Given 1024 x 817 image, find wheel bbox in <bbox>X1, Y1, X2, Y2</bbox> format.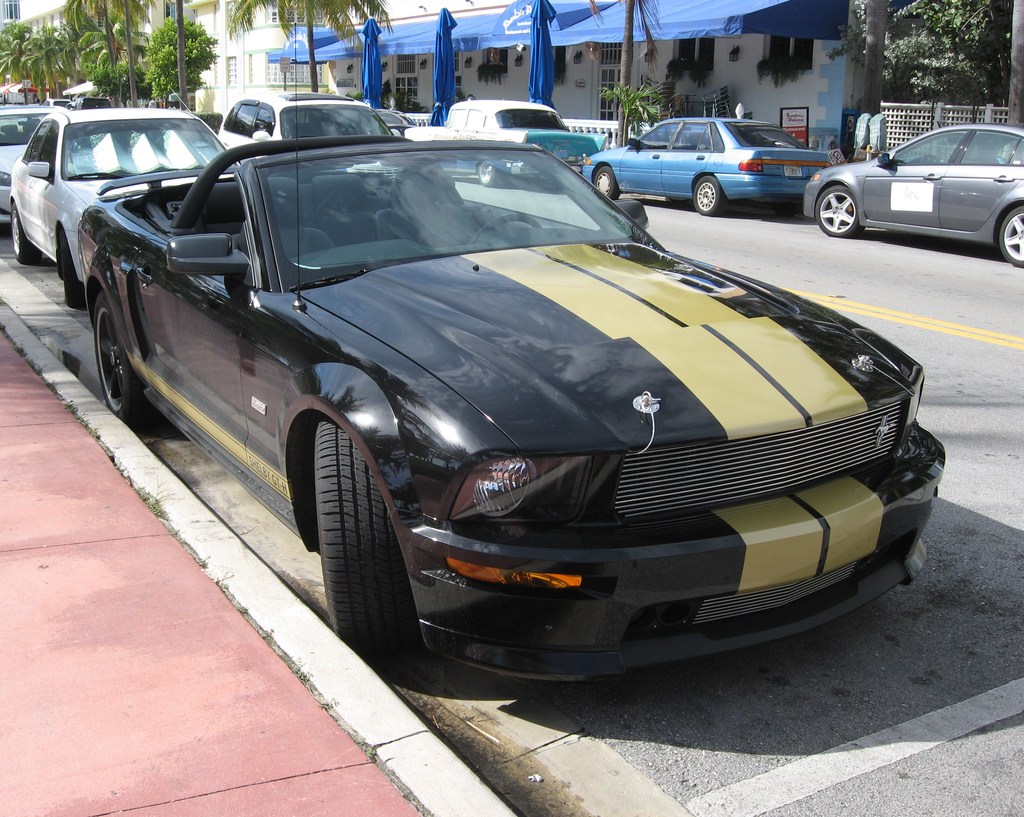
<bbox>769, 205, 803, 219</bbox>.
